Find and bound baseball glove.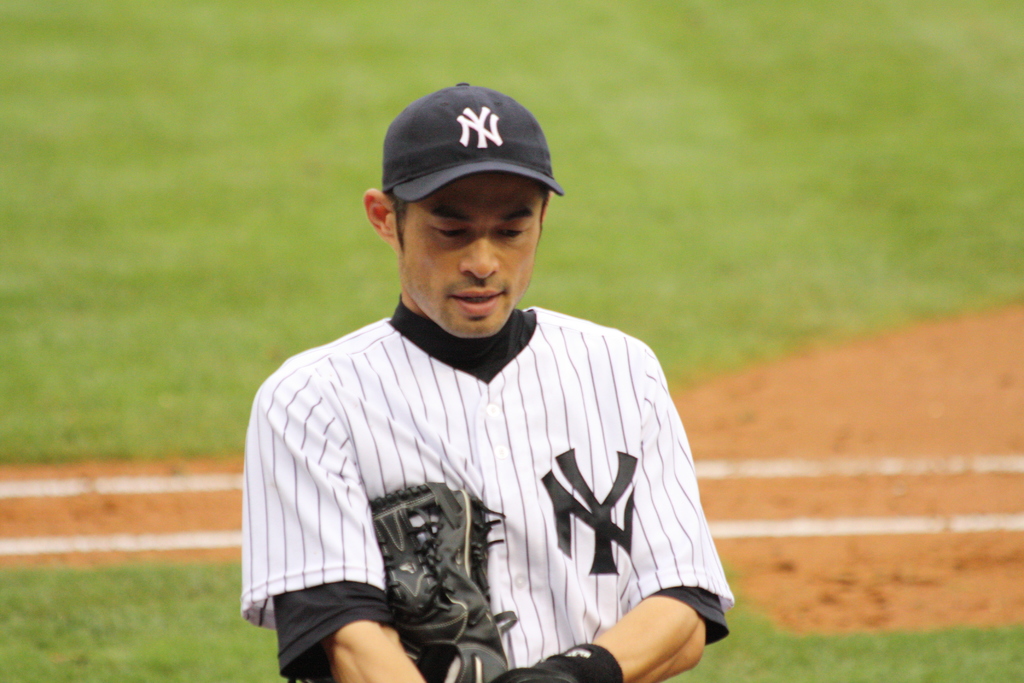
Bound: {"left": 369, "top": 479, "right": 520, "bottom": 682}.
